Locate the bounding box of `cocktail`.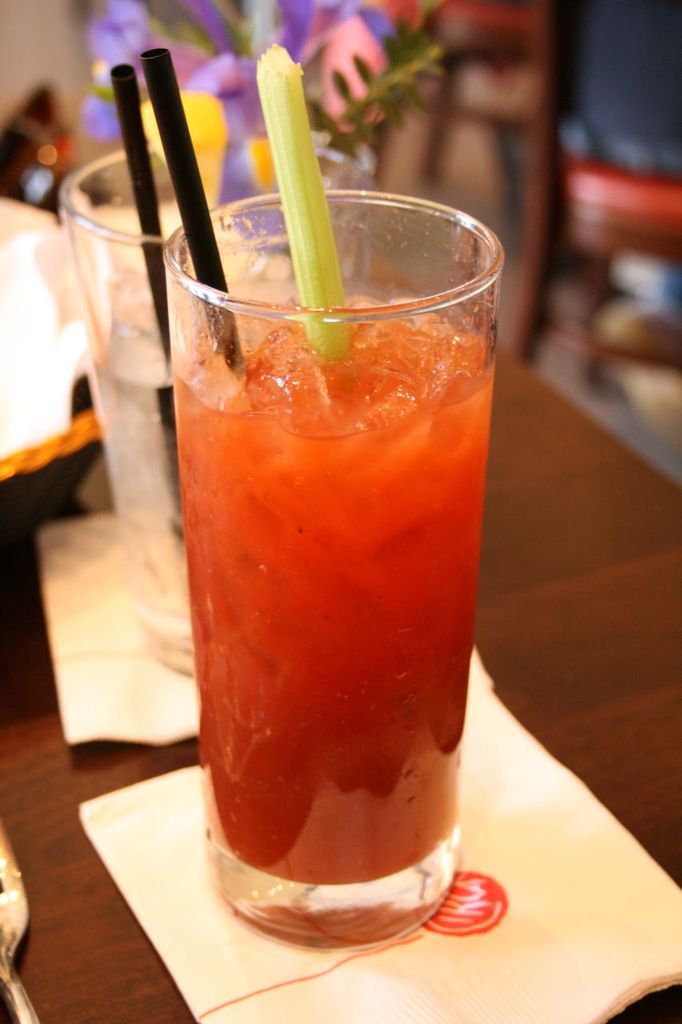
Bounding box: <box>60,51,380,686</box>.
